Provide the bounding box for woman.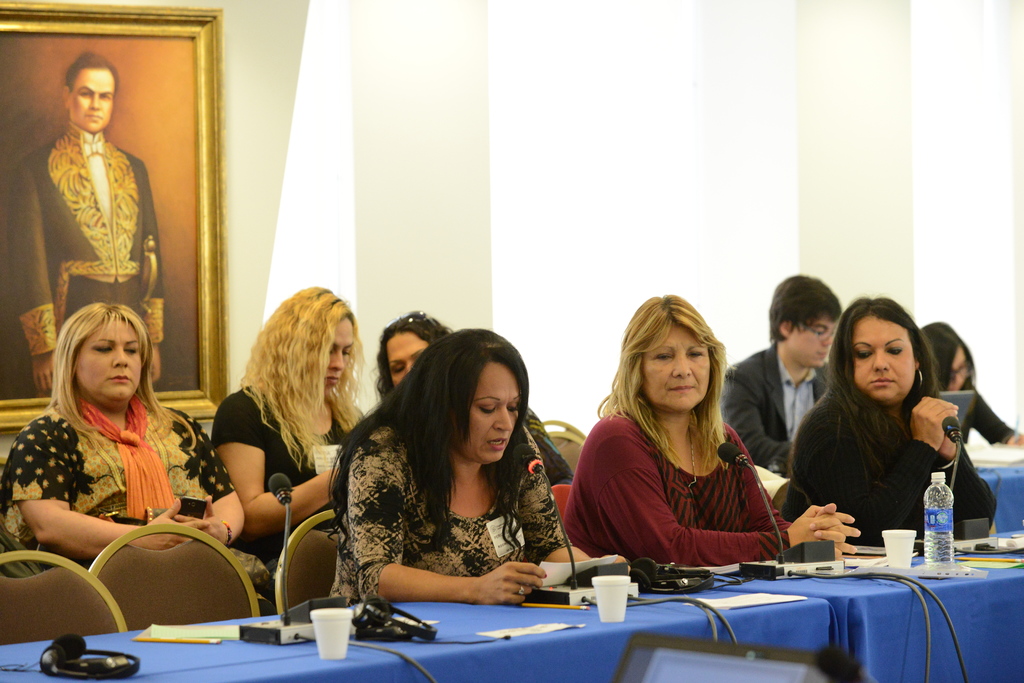
BBox(328, 336, 610, 612).
